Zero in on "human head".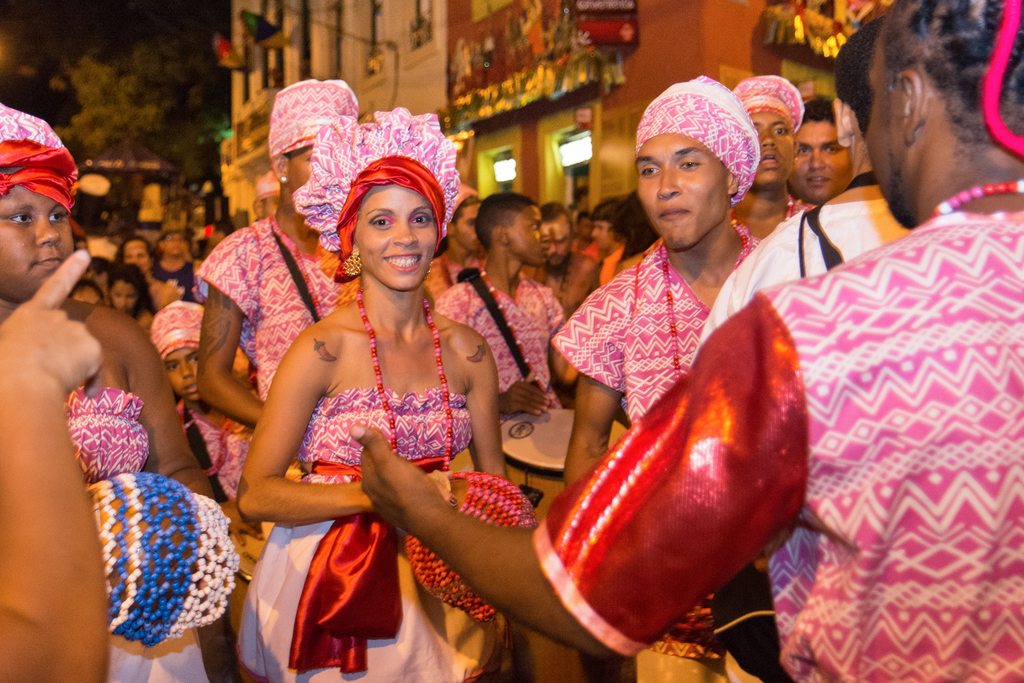
Zeroed in: bbox=(3, 178, 72, 302).
